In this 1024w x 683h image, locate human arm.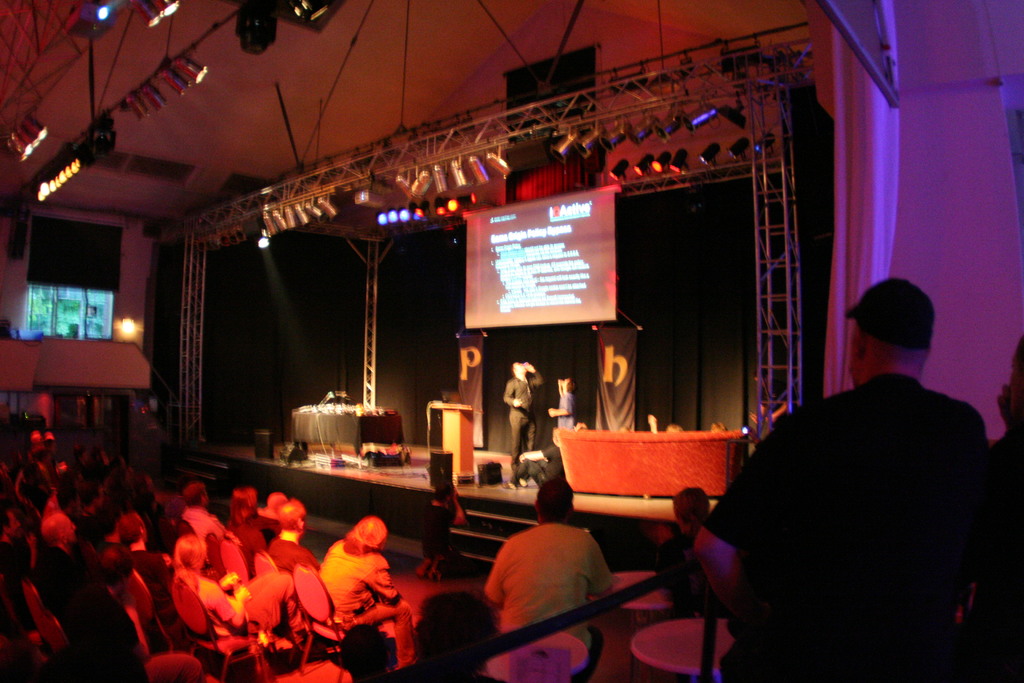
Bounding box: 501:379:525:408.
